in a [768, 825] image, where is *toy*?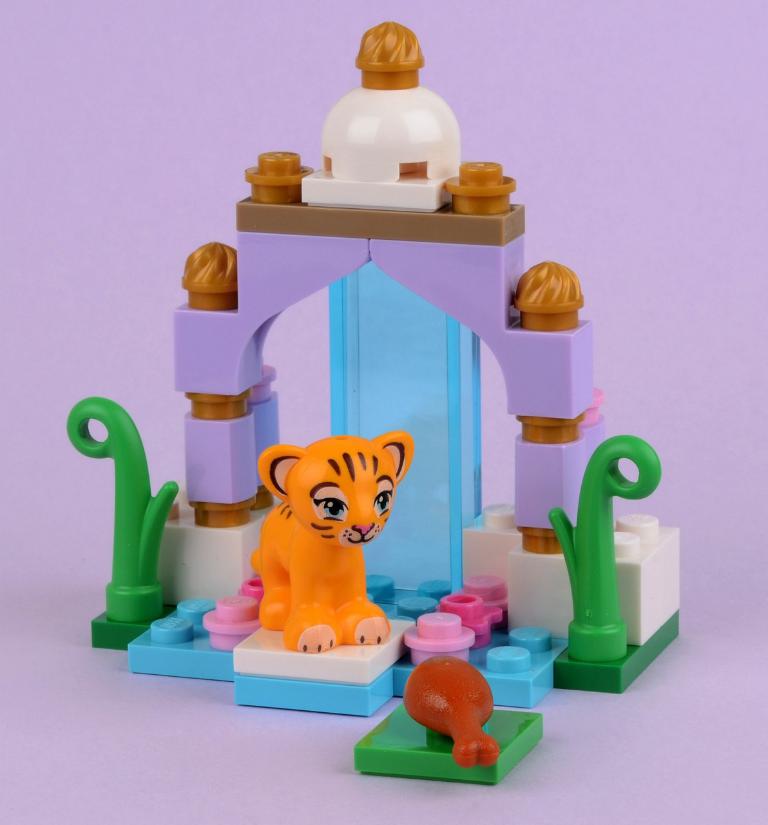
<box>405,657,499,769</box>.
